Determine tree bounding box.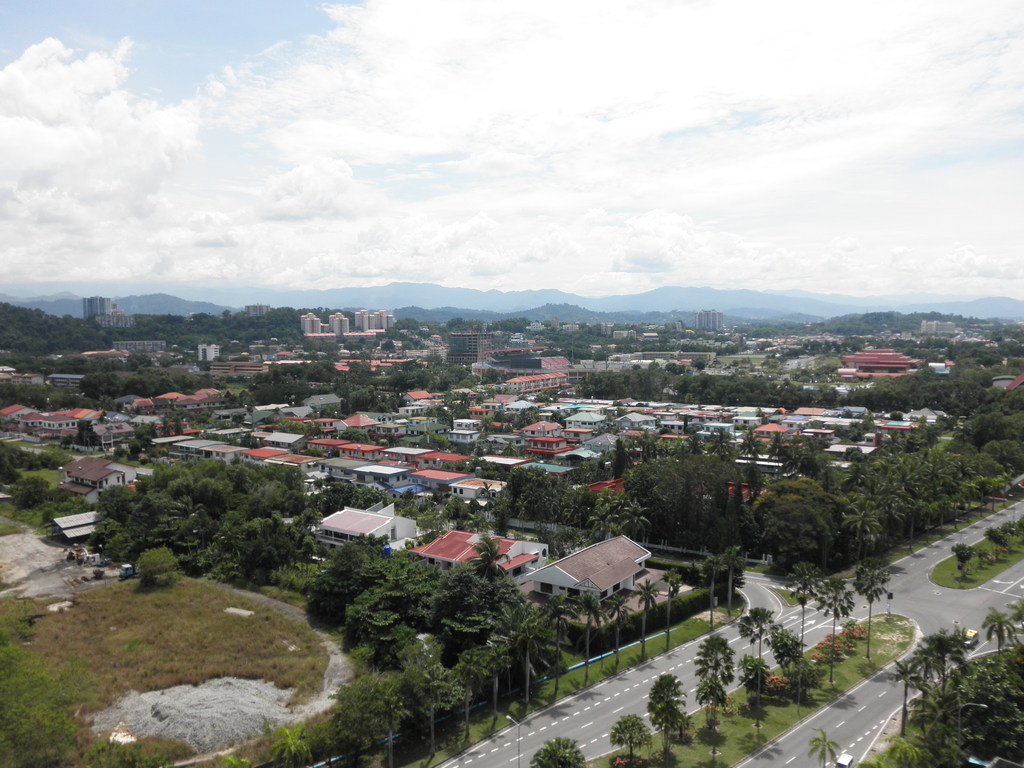
Determined: BBox(692, 634, 737, 756).
